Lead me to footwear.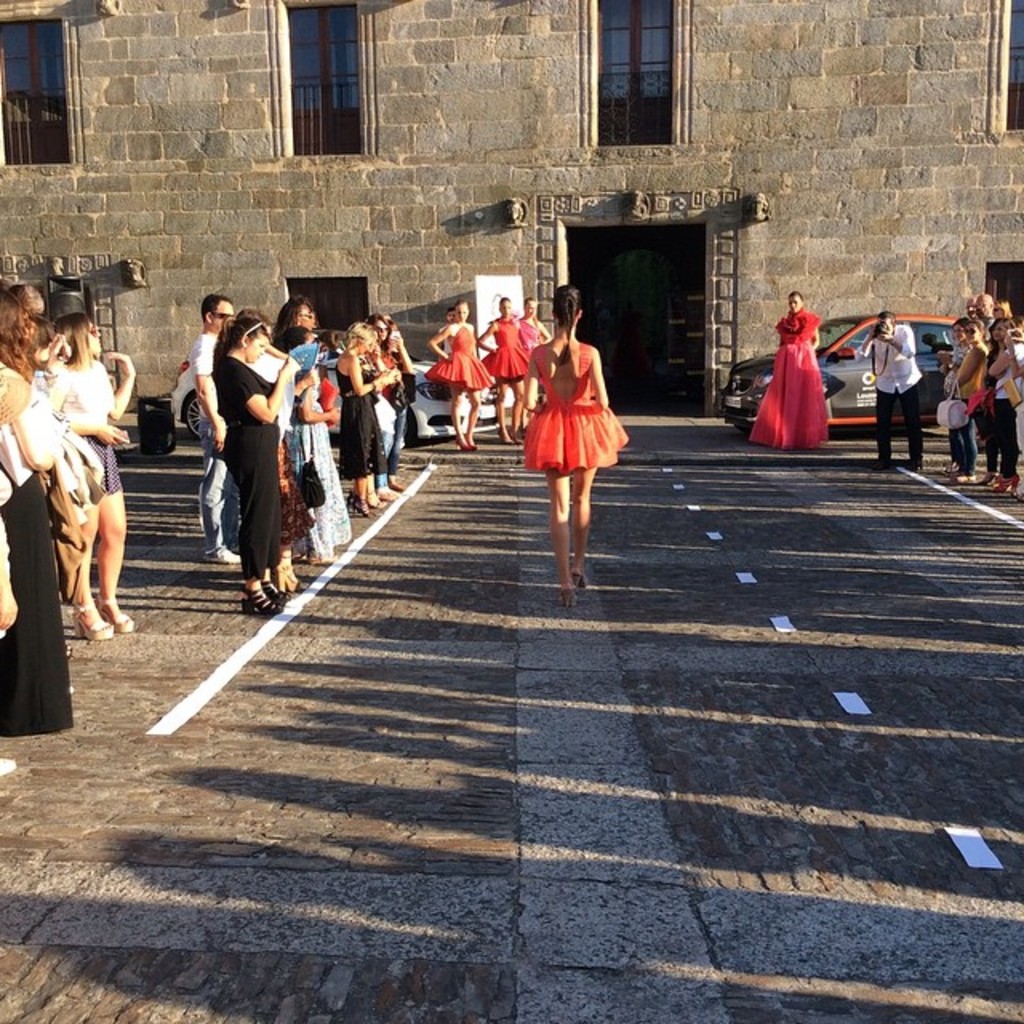
Lead to region(378, 480, 403, 496).
